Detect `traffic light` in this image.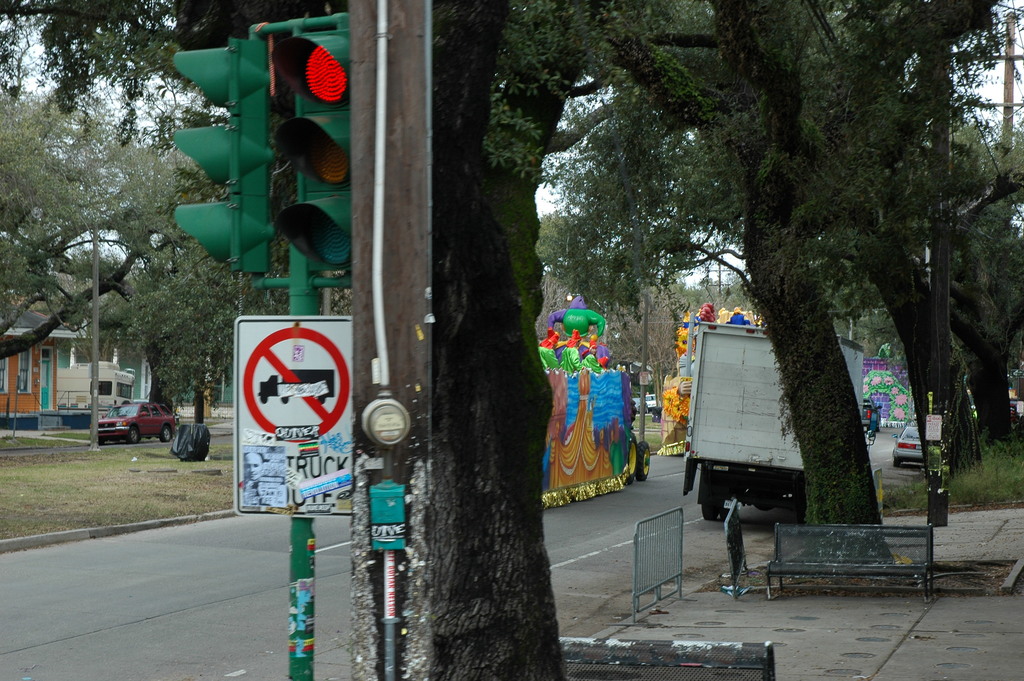
Detection: box(172, 37, 270, 277).
